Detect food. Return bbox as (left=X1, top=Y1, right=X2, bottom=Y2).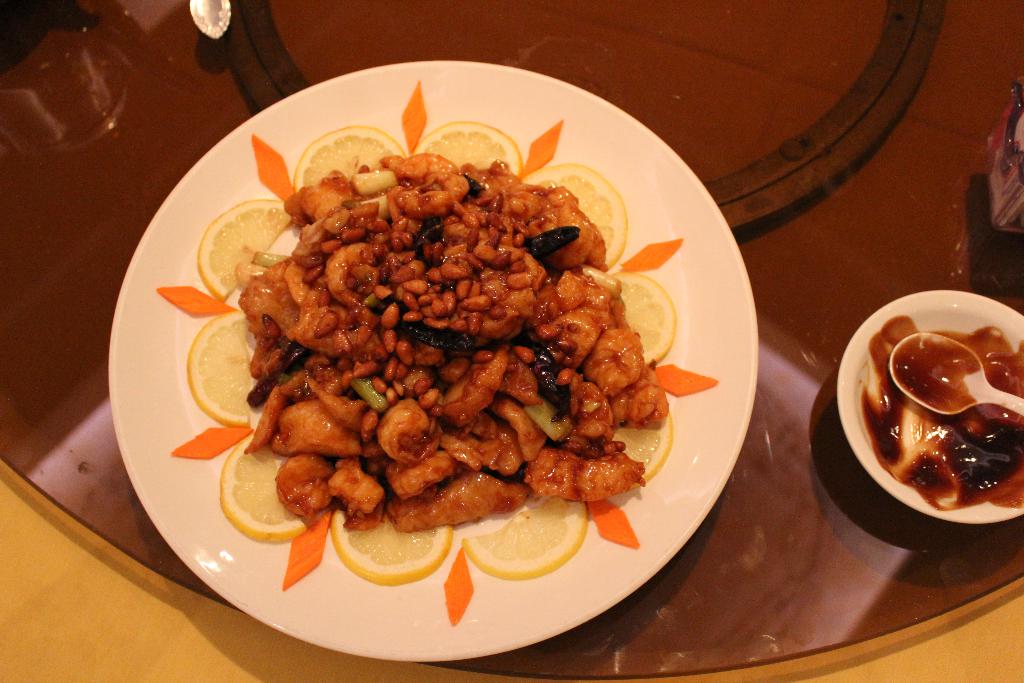
(left=225, top=125, right=660, bottom=592).
